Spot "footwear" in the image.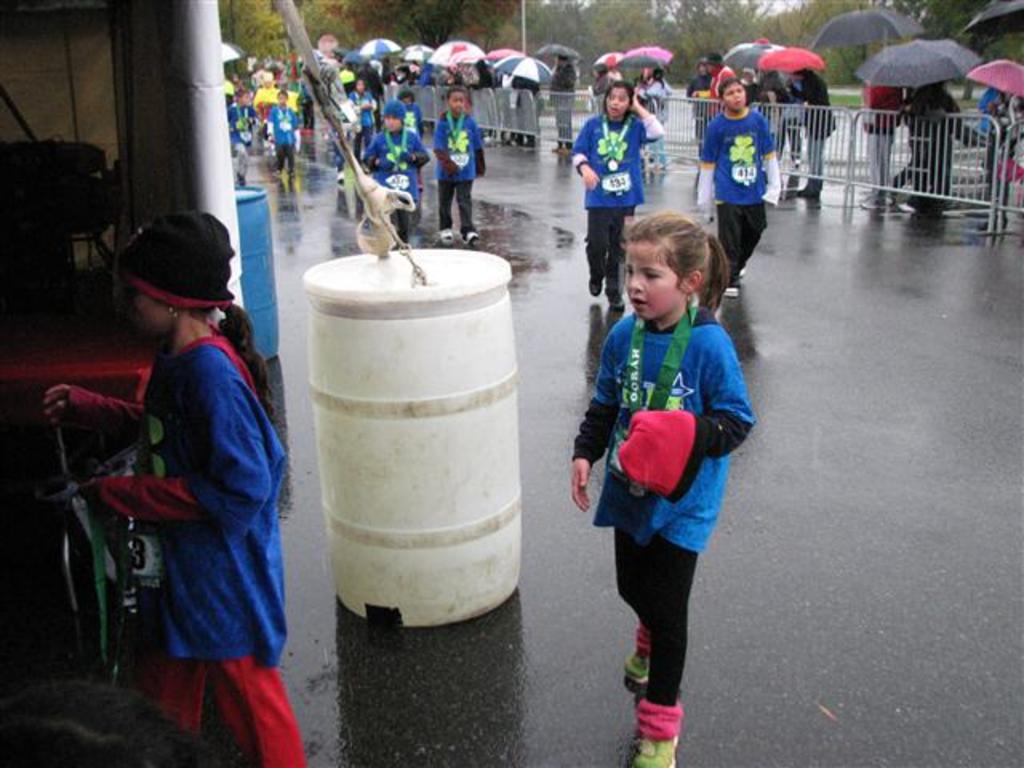
"footwear" found at crop(627, 624, 651, 688).
